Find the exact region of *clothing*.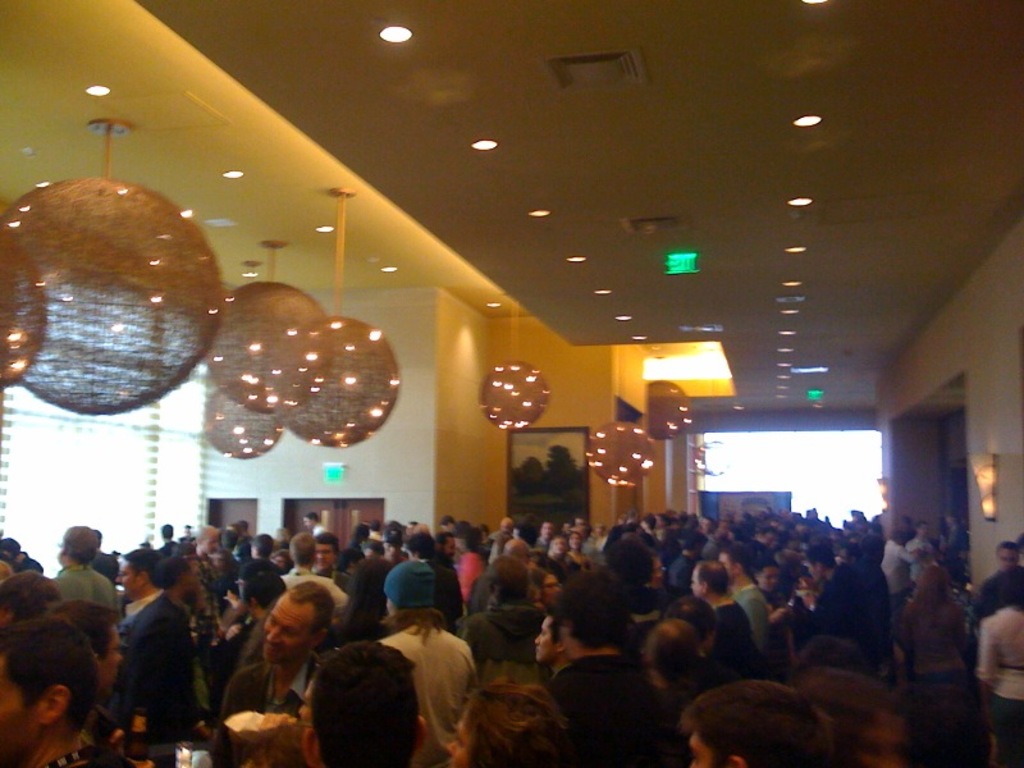
Exact region: <box>733,573,778,658</box>.
